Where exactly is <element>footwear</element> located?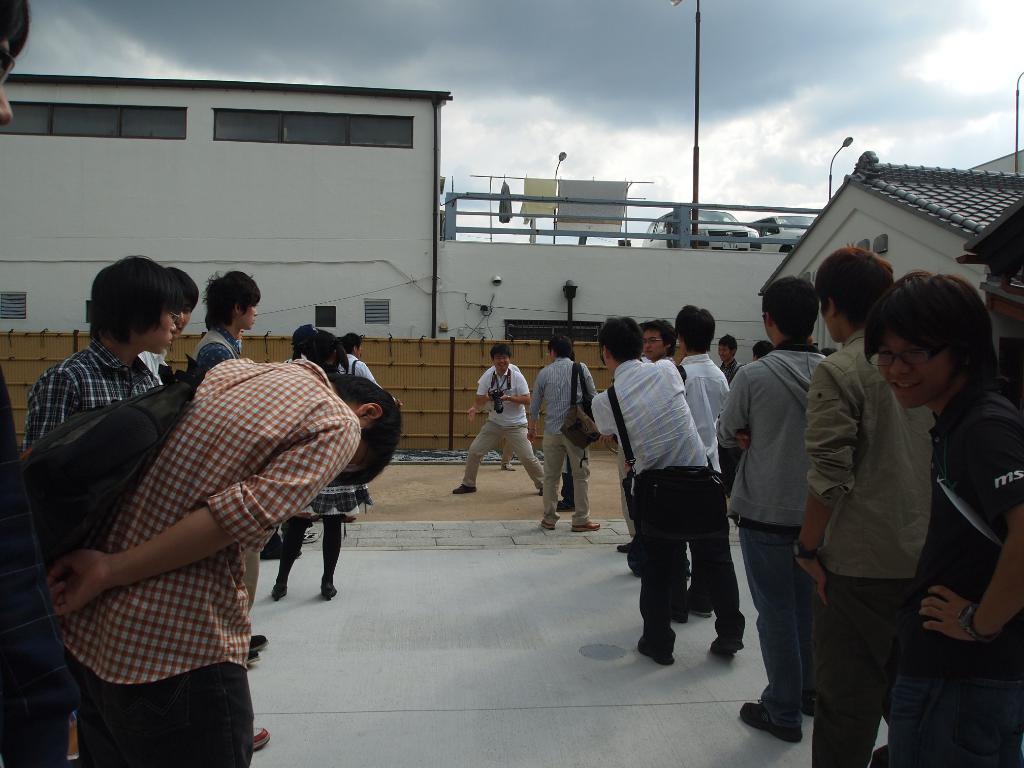
Its bounding box is <region>245, 648, 257, 663</region>.
